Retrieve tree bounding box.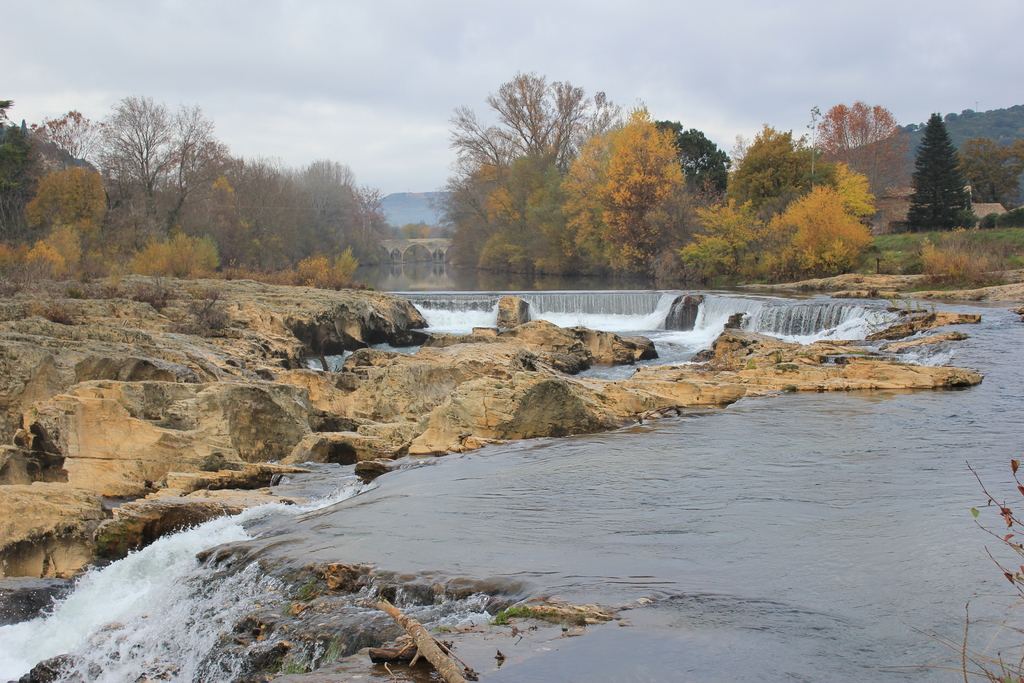
Bounding box: 908, 113, 973, 231.
